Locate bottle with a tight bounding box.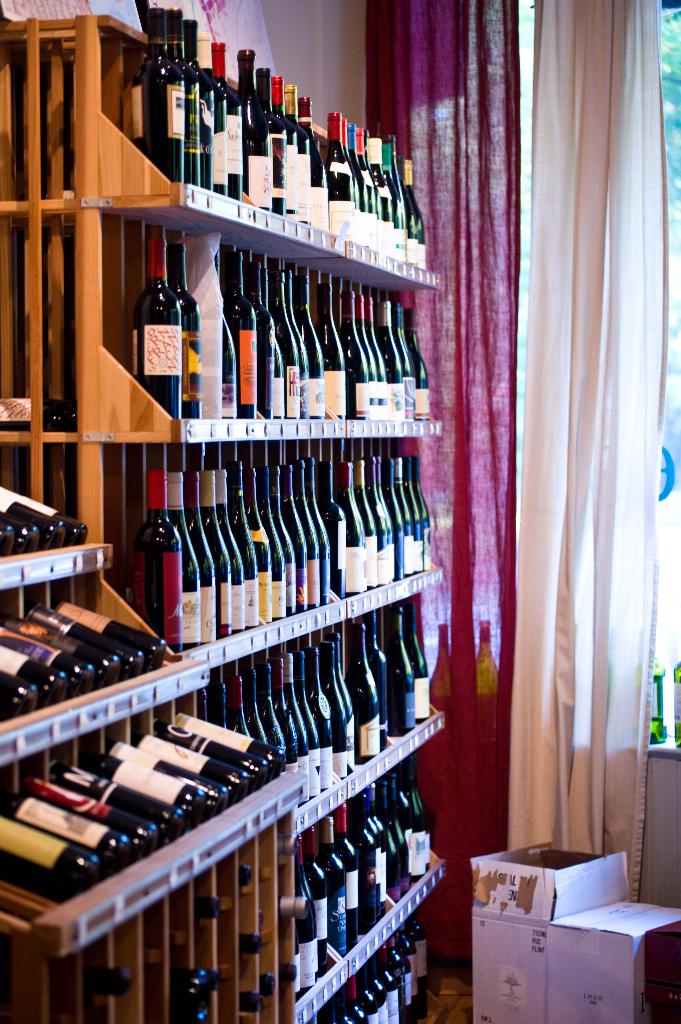
x1=127 y1=467 x2=181 y2=648.
